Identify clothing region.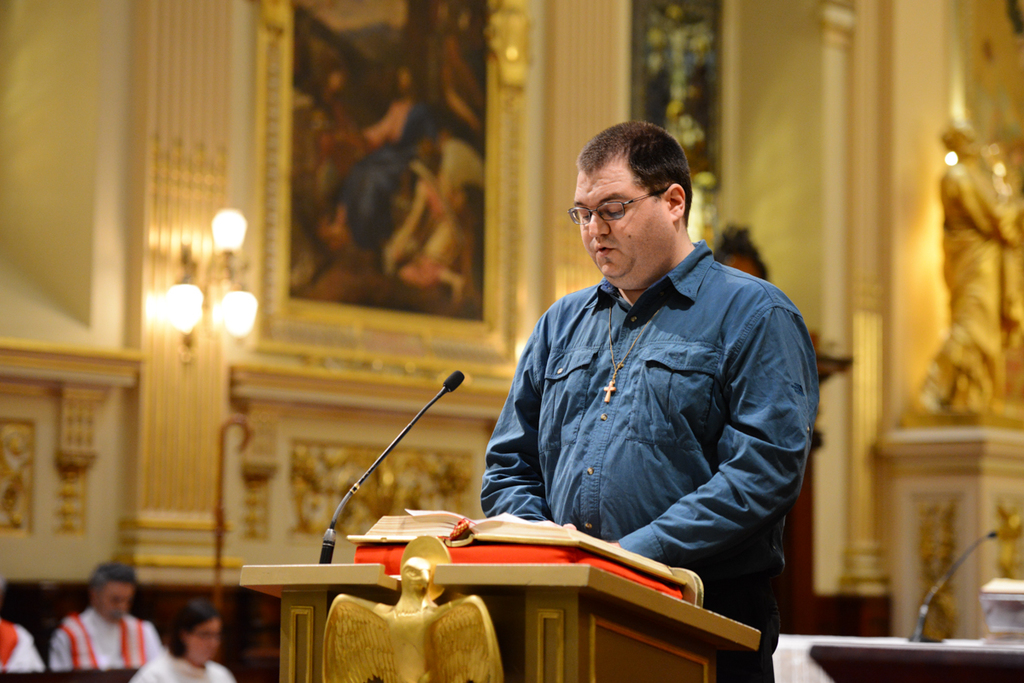
Region: select_region(471, 201, 827, 609).
